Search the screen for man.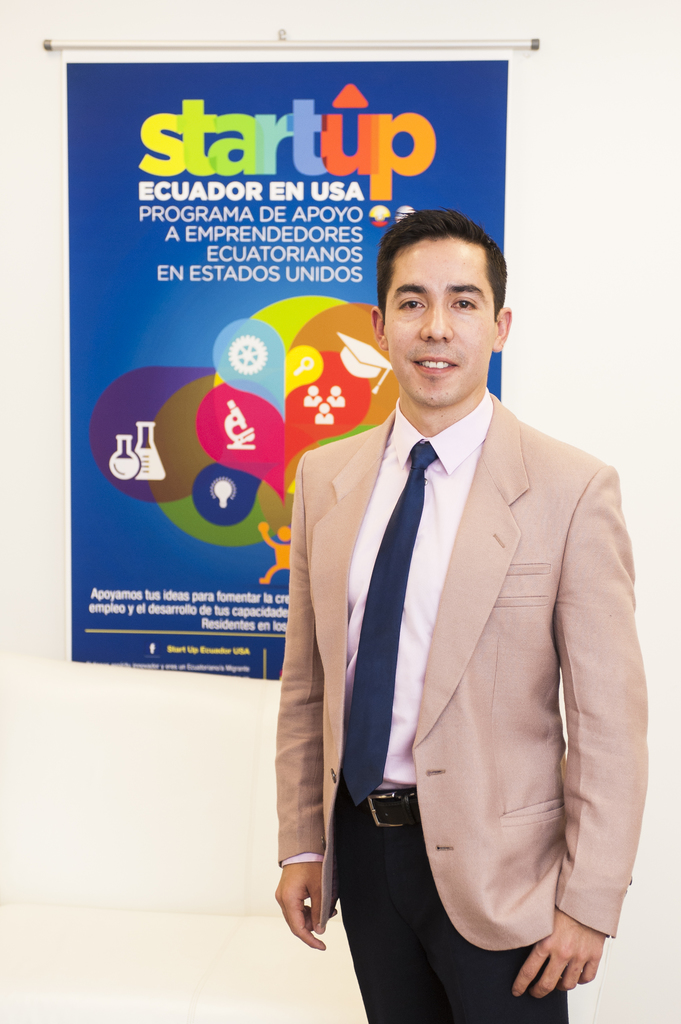
Found at <bbox>258, 184, 649, 1011</bbox>.
